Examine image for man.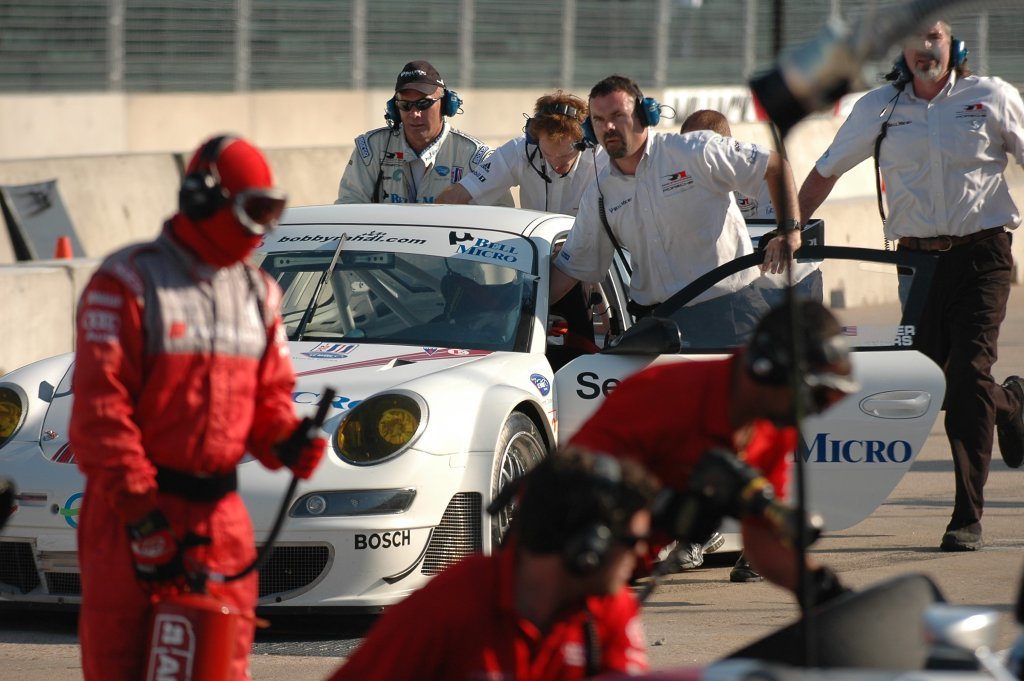
Examination result: bbox=[332, 445, 660, 680].
